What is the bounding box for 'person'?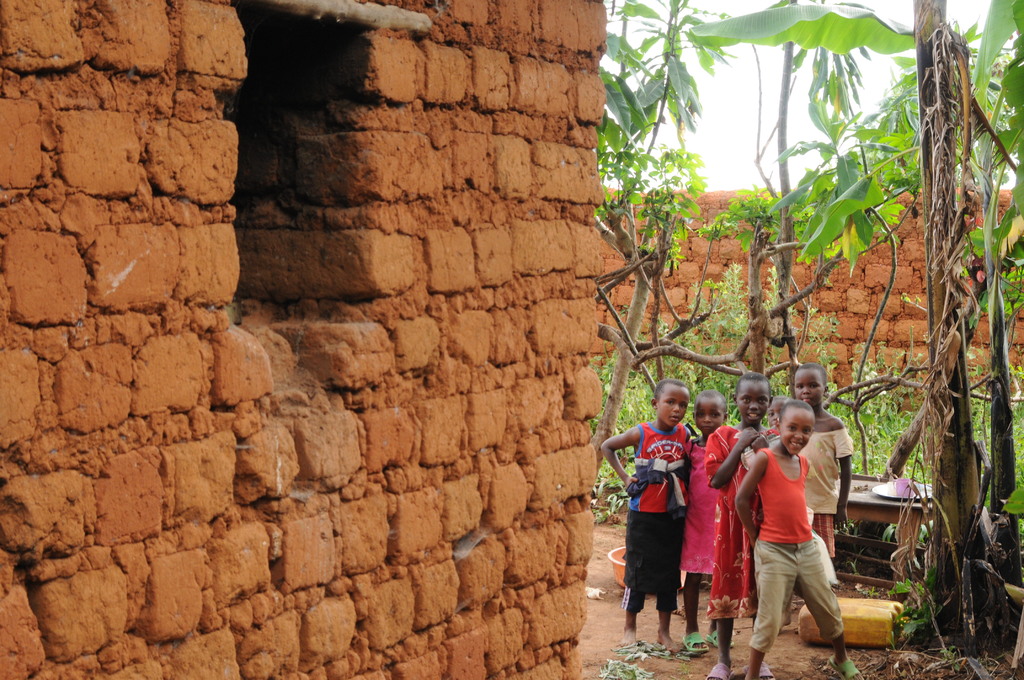
l=675, t=391, r=728, b=651.
